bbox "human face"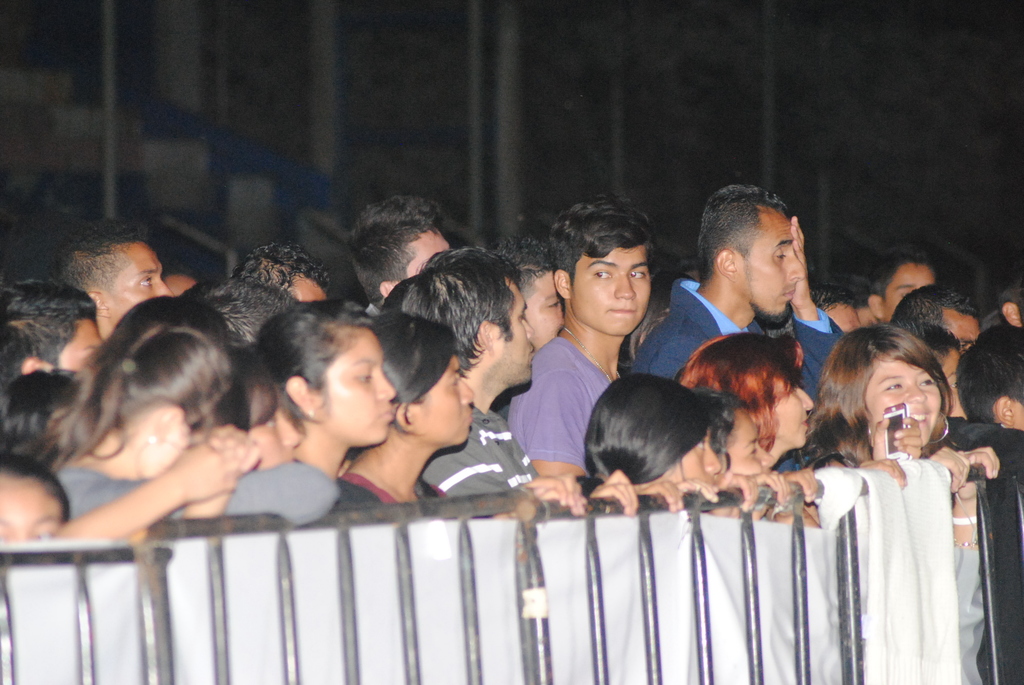
321:331:394:451
